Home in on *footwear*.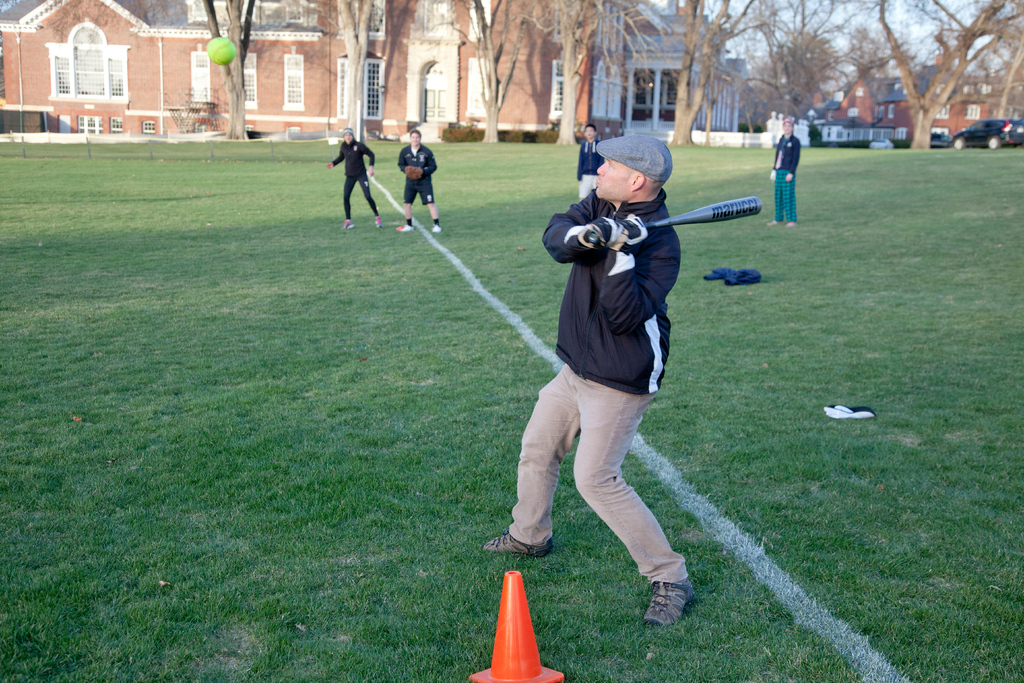
Homed in at <region>395, 224, 417, 231</region>.
